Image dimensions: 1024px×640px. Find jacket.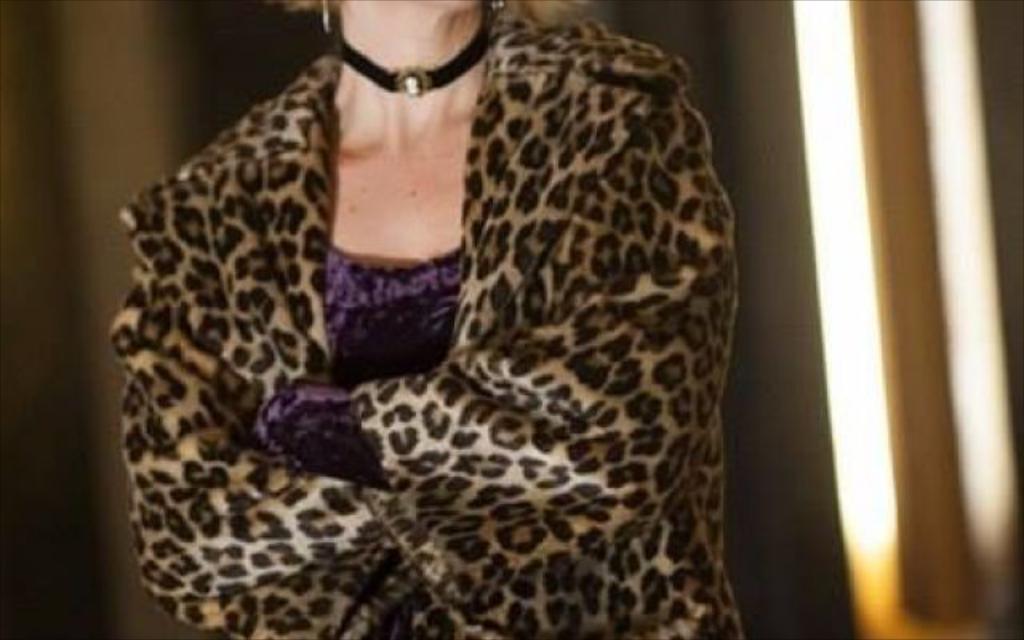
[98,0,755,639].
